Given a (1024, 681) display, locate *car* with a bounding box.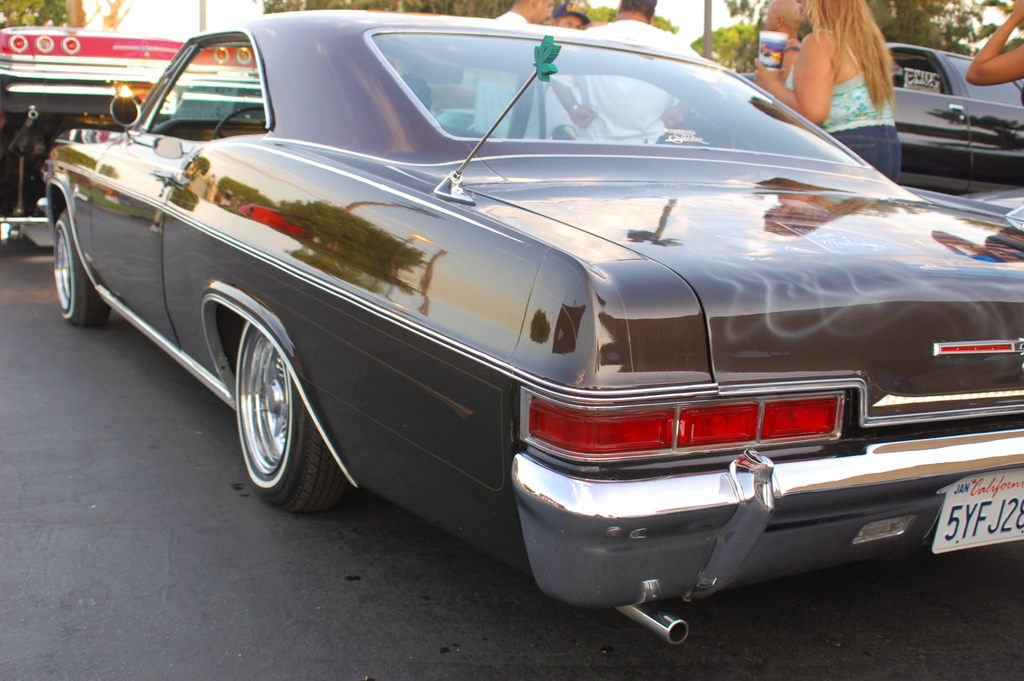
Located: bbox=(44, 11, 1023, 646).
